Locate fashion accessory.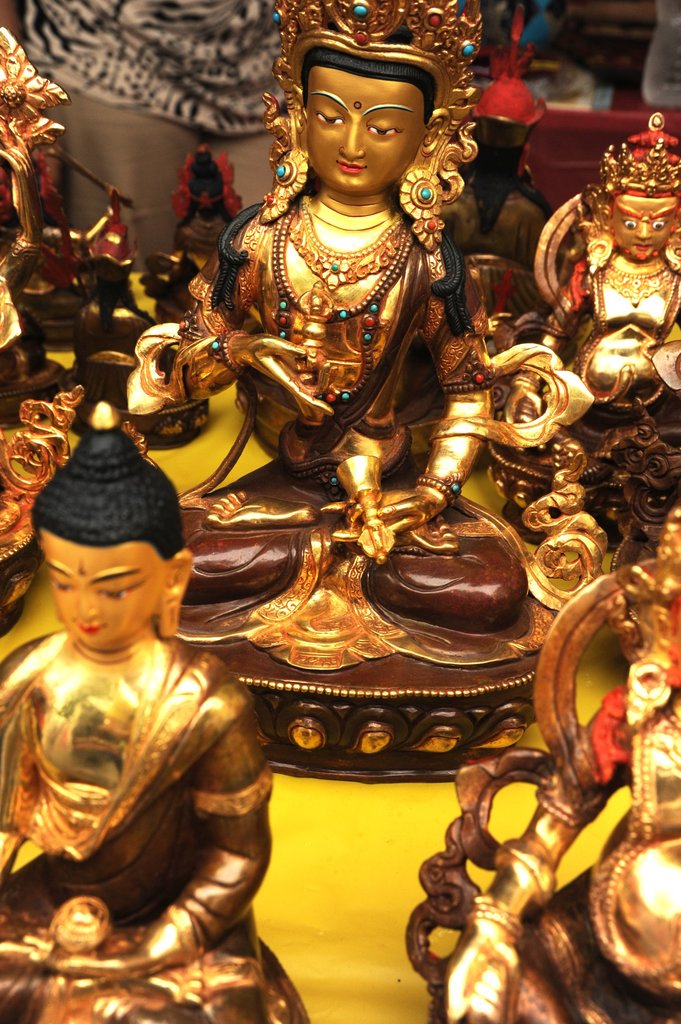
Bounding box: {"left": 205, "top": 329, "right": 247, "bottom": 378}.
